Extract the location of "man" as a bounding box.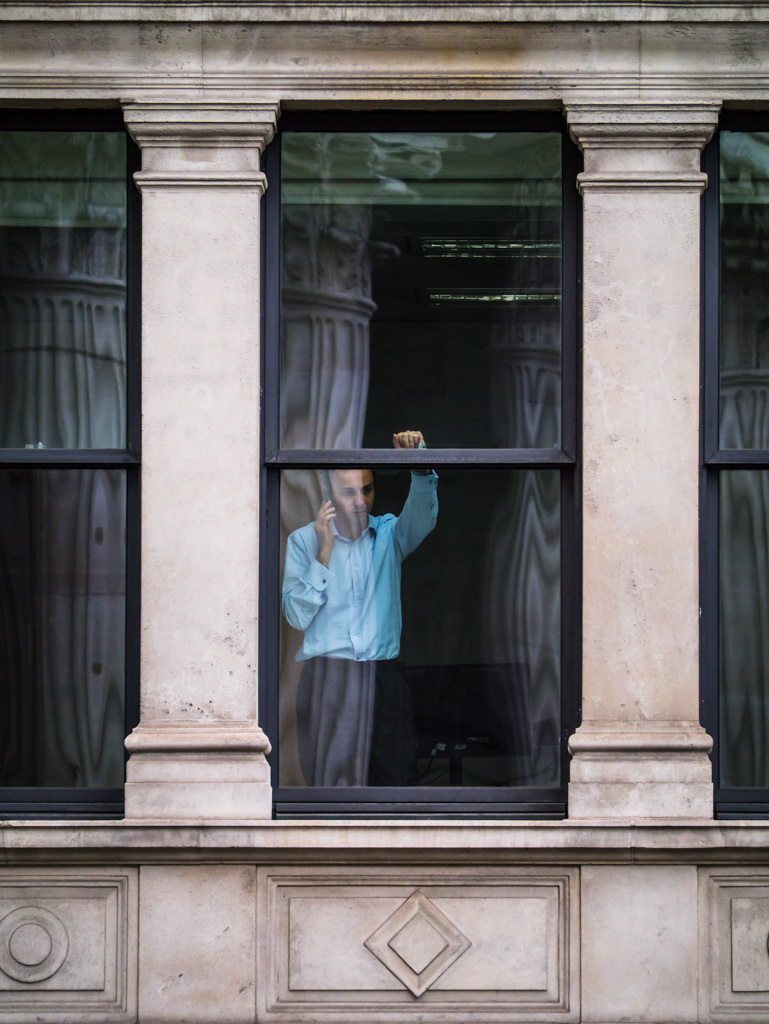
[274, 418, 440, 790].
